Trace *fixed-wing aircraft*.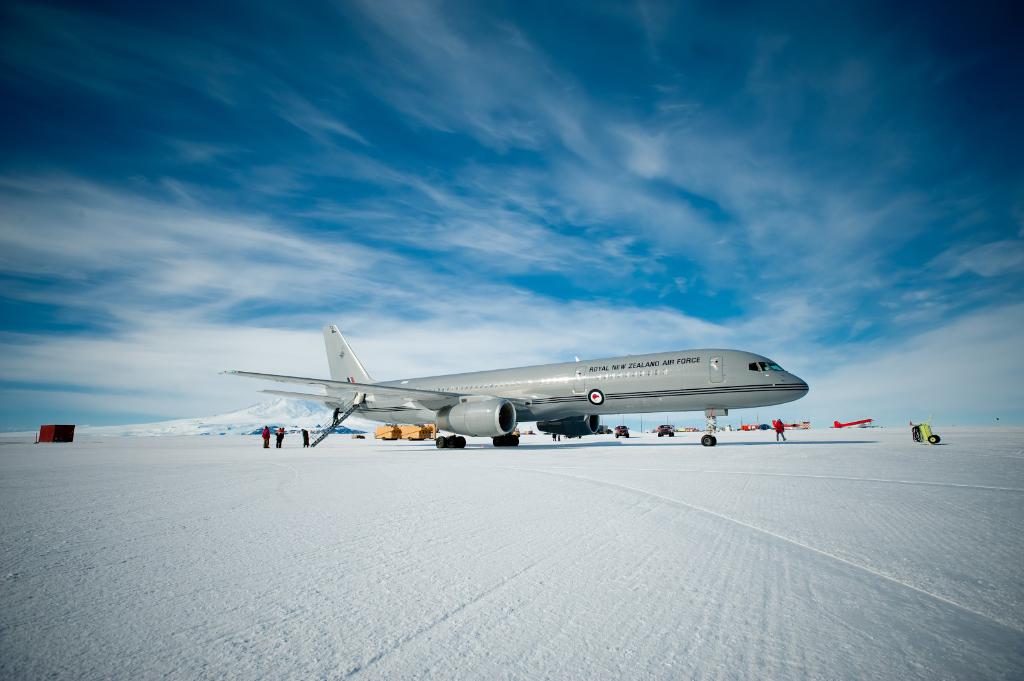
Traced to rect(215, 326, 810, 446).
